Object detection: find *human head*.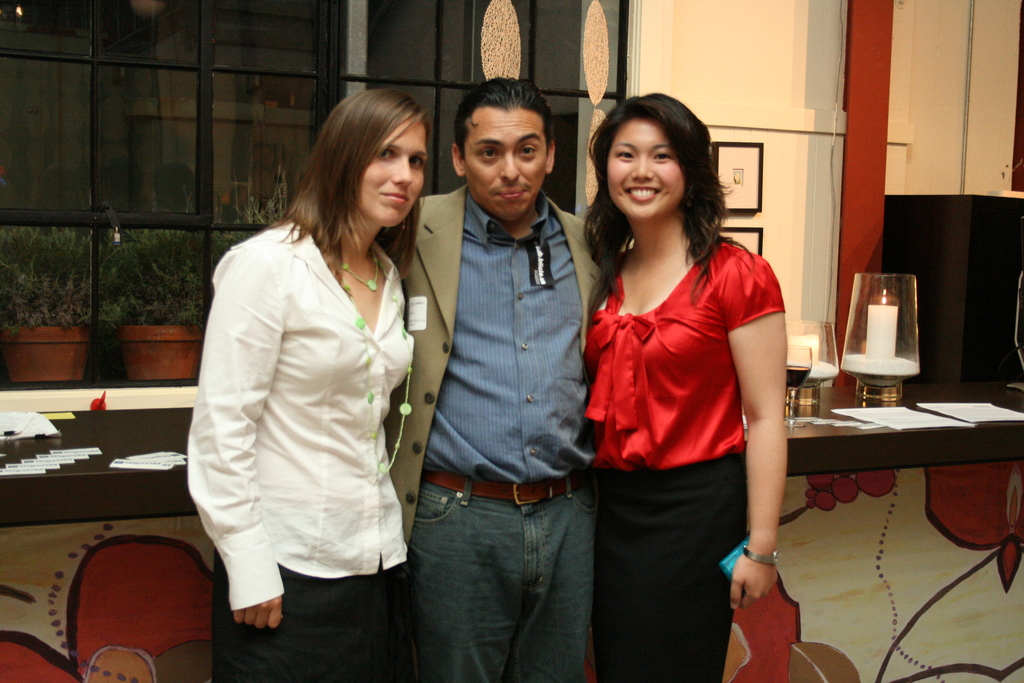
bbox=(593, 87, 719, 227).
